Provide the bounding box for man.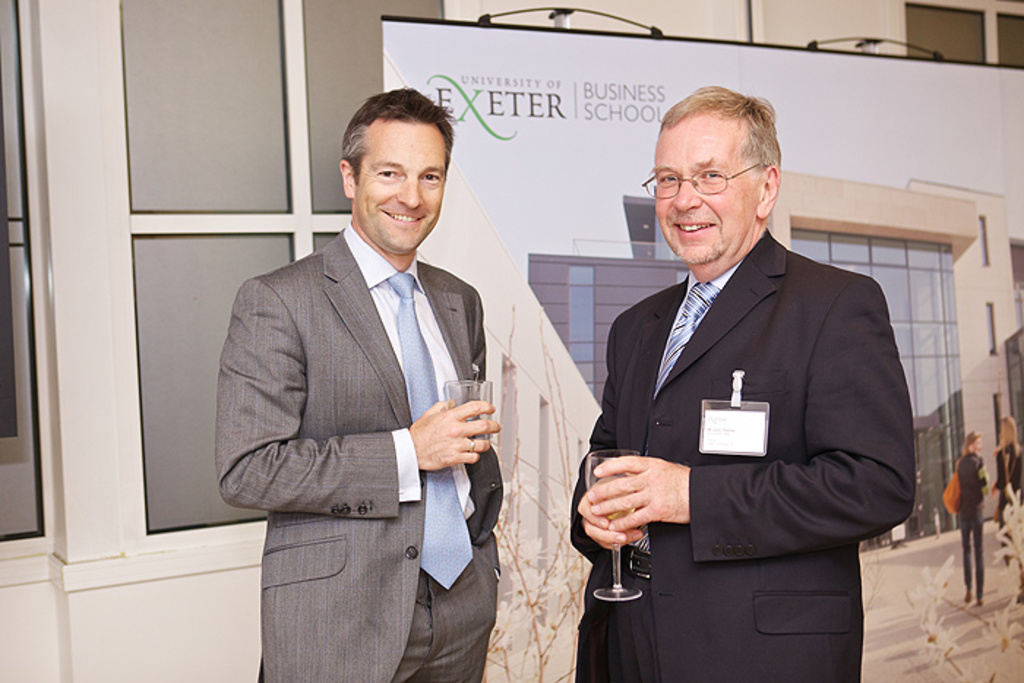
bbox=(215, 85, 509, 682).
